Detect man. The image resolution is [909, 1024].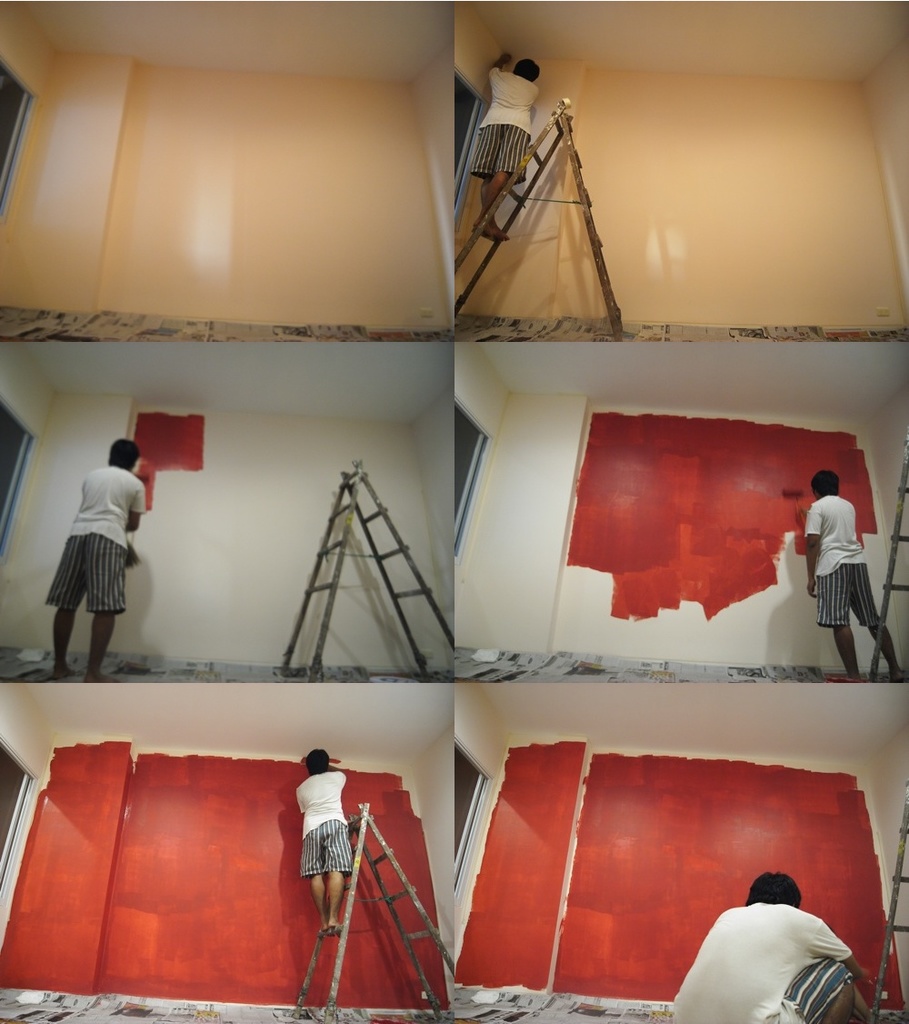
crop(793, 459, 904, 681).
